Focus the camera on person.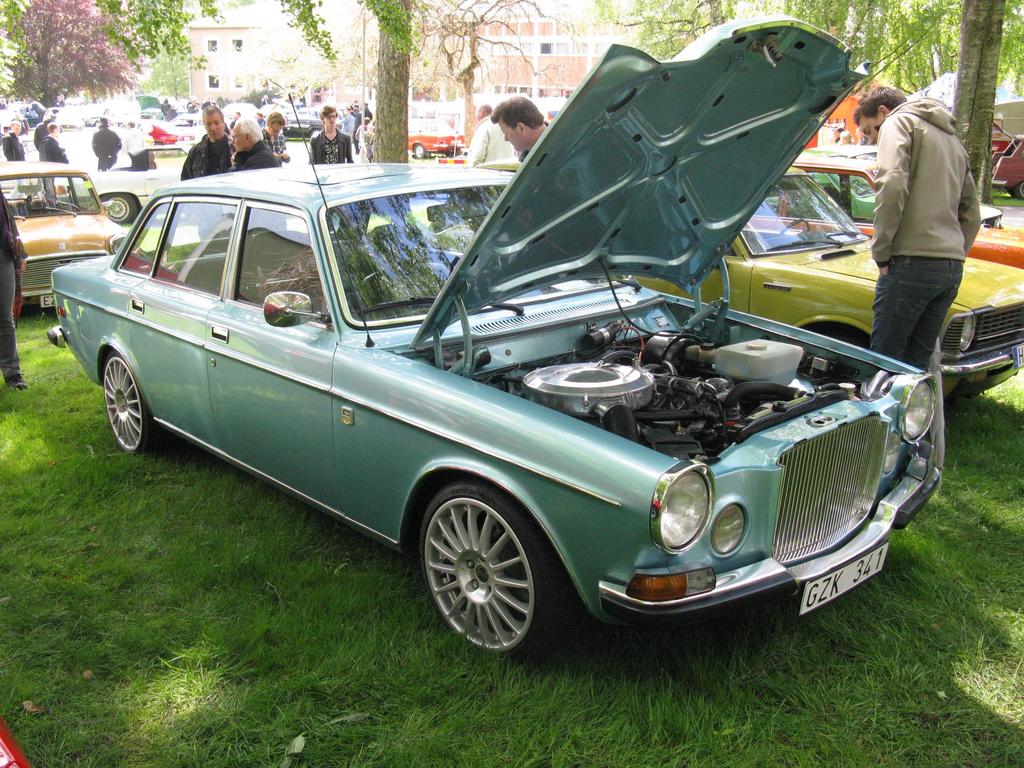
Focus region: select_region(226, 119, 273, 177).
